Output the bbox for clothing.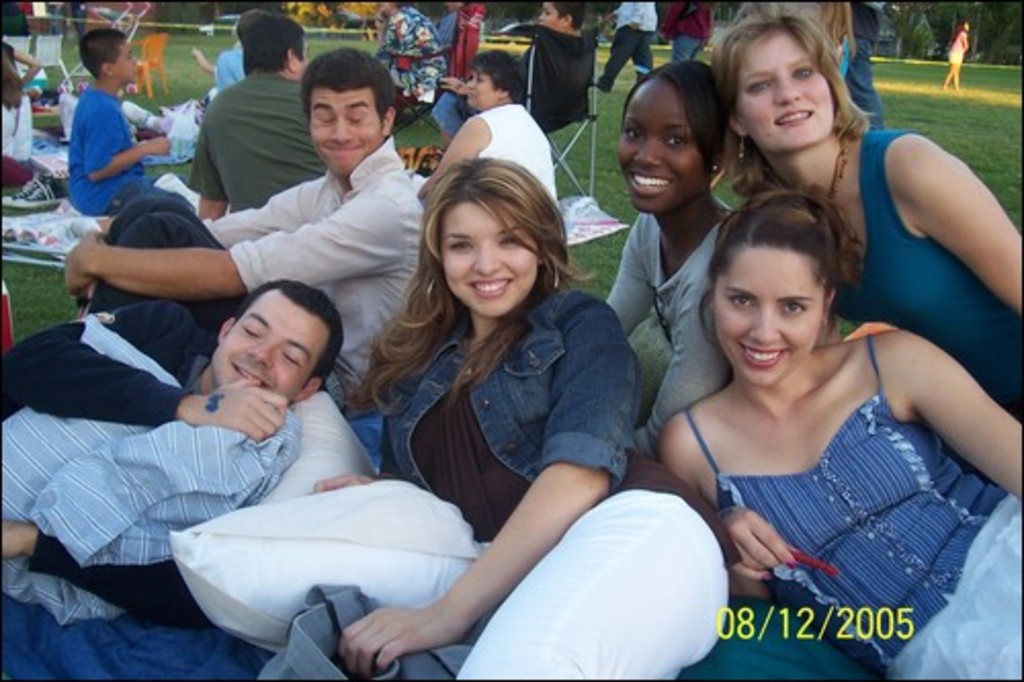
select_region(596, 0, 651, 96).
